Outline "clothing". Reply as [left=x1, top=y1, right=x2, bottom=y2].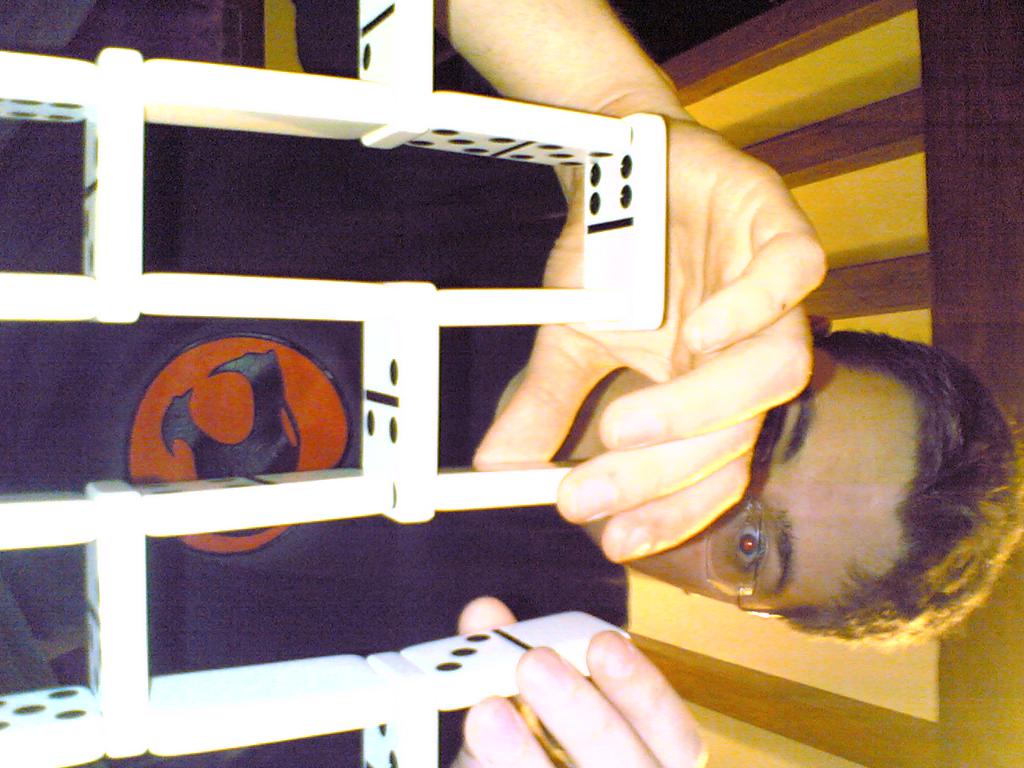
[left=0, top=0, right=628, bottom=767].
